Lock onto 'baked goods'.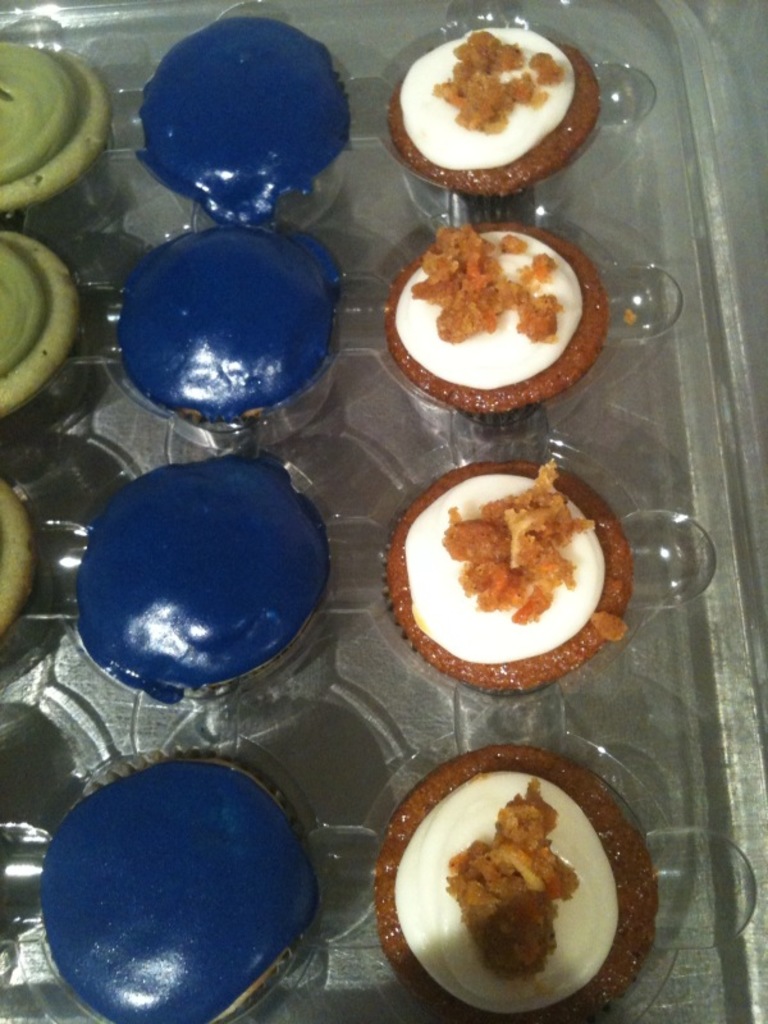
Locked: [76, 449, 335, 700].
